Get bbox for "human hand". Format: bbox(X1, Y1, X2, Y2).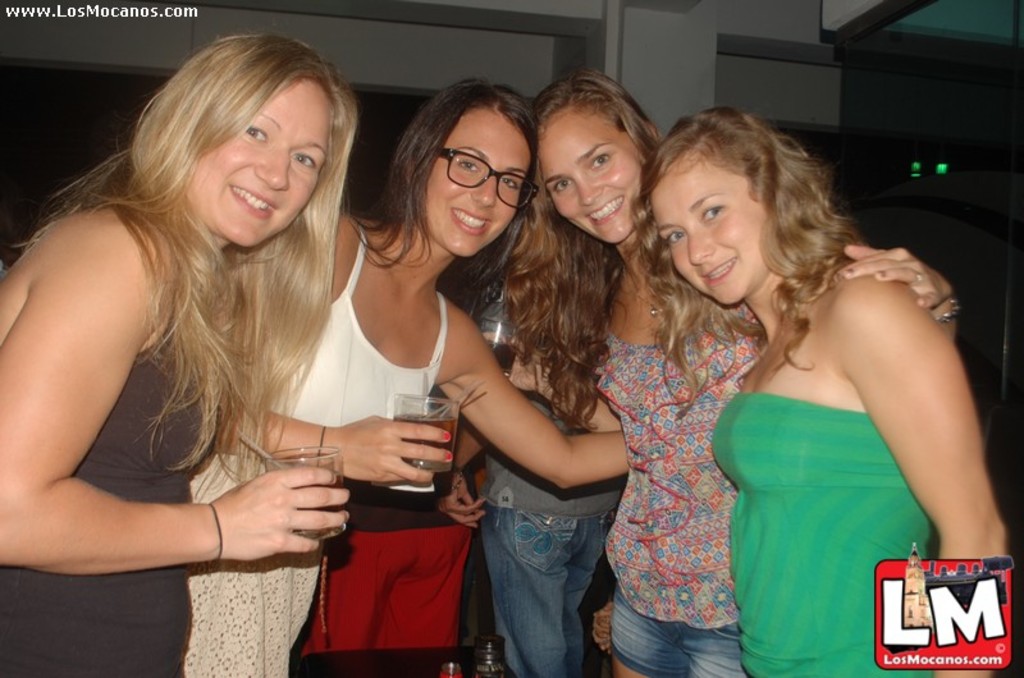
bbox(588, 599, 612, 652).
